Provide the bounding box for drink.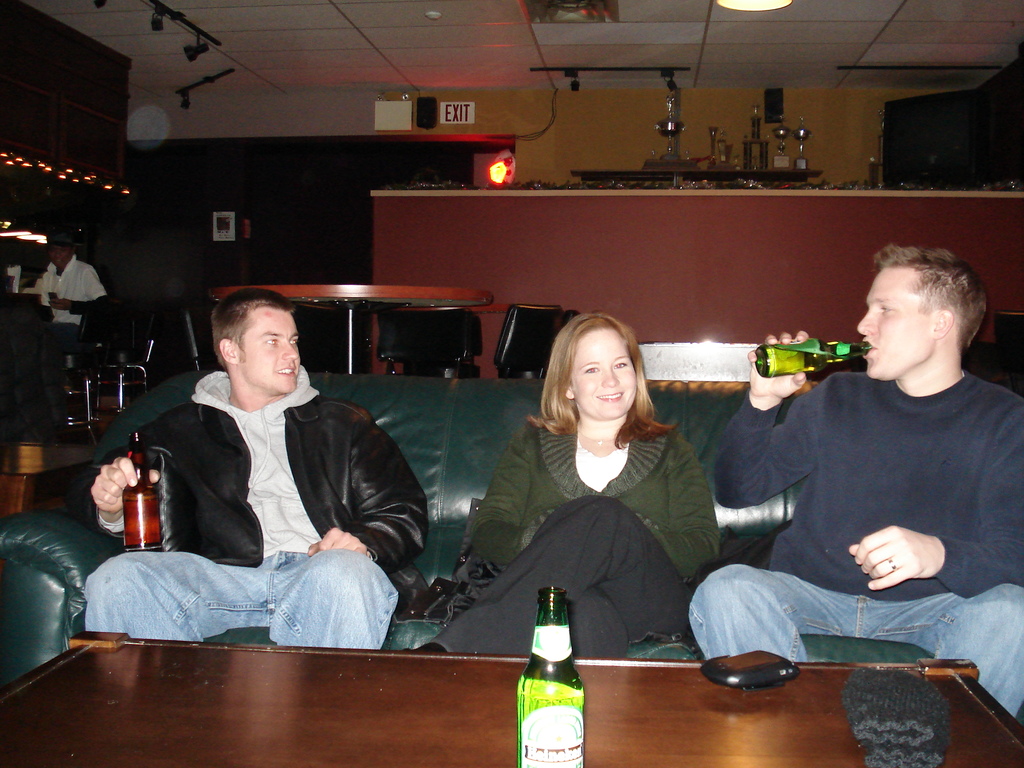
region(120, 434, 163, 554).
